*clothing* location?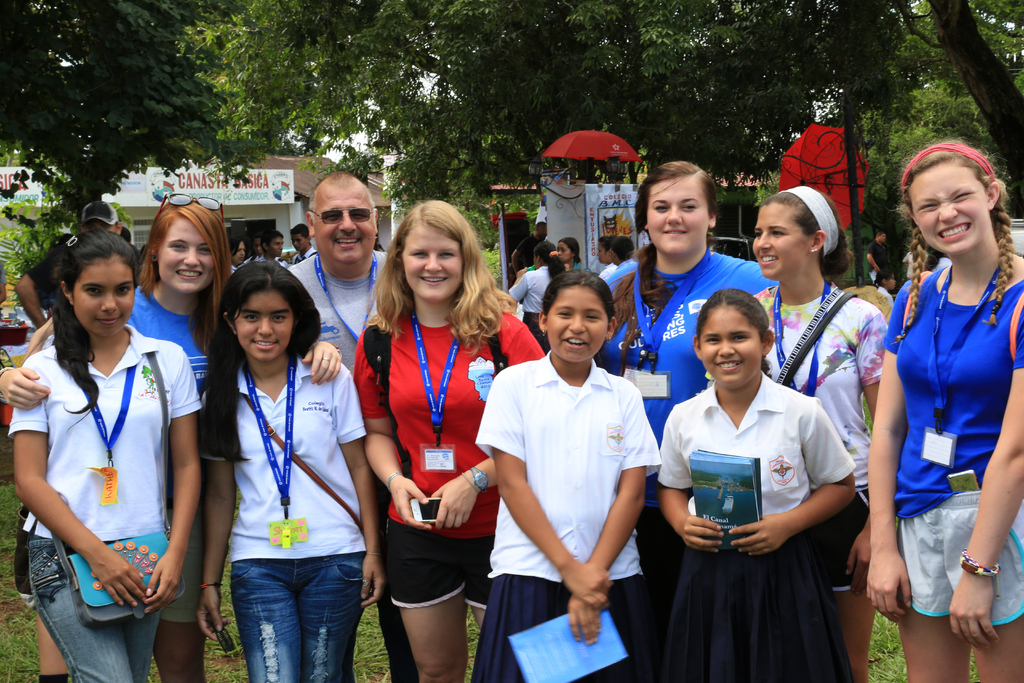
region(123, 281, 229, 630)
